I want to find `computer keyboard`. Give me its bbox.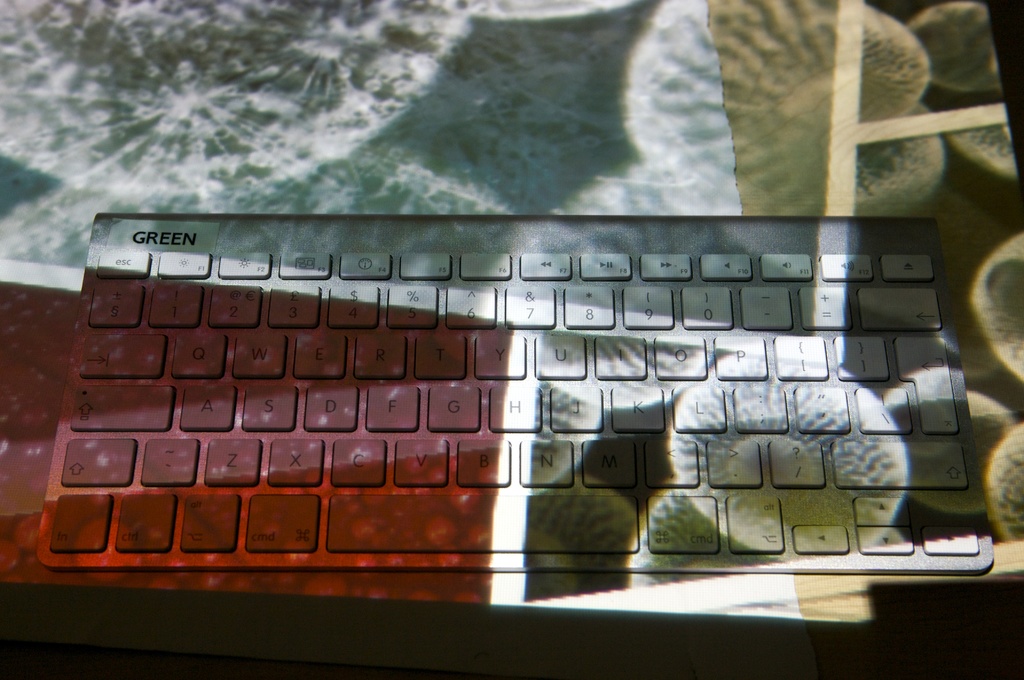
<region>34, 211, 995, 574</region>.
